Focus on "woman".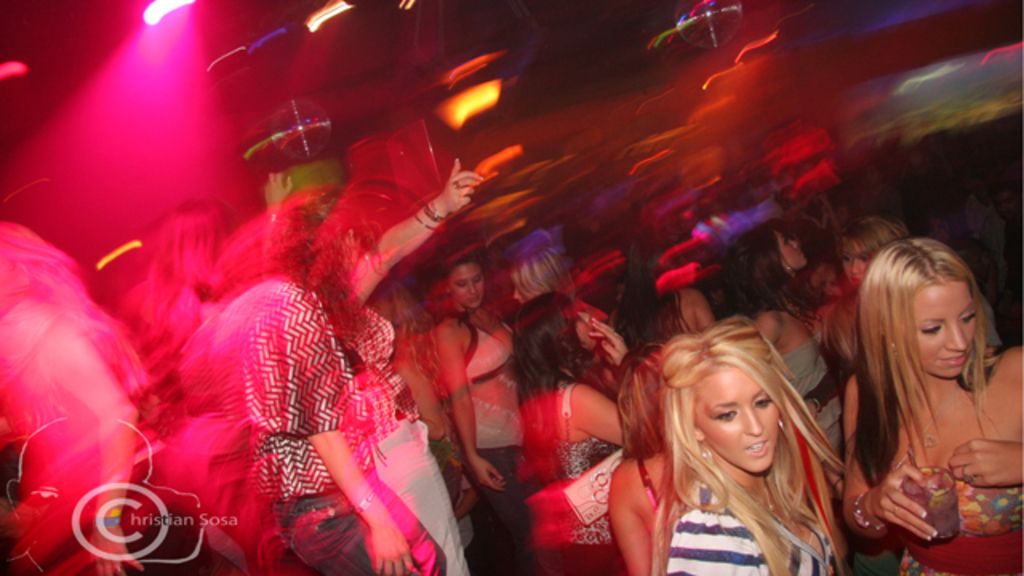
Focused at locate(725, 224, 845, 443).
